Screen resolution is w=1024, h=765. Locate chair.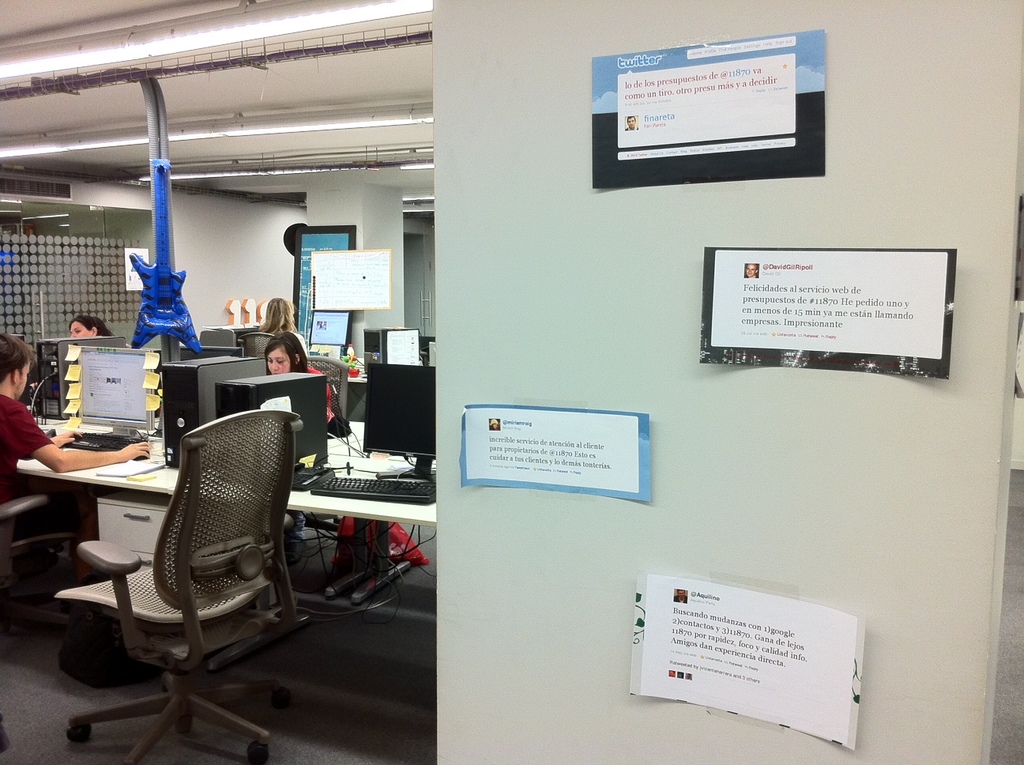
239, 332, 280, 359.
